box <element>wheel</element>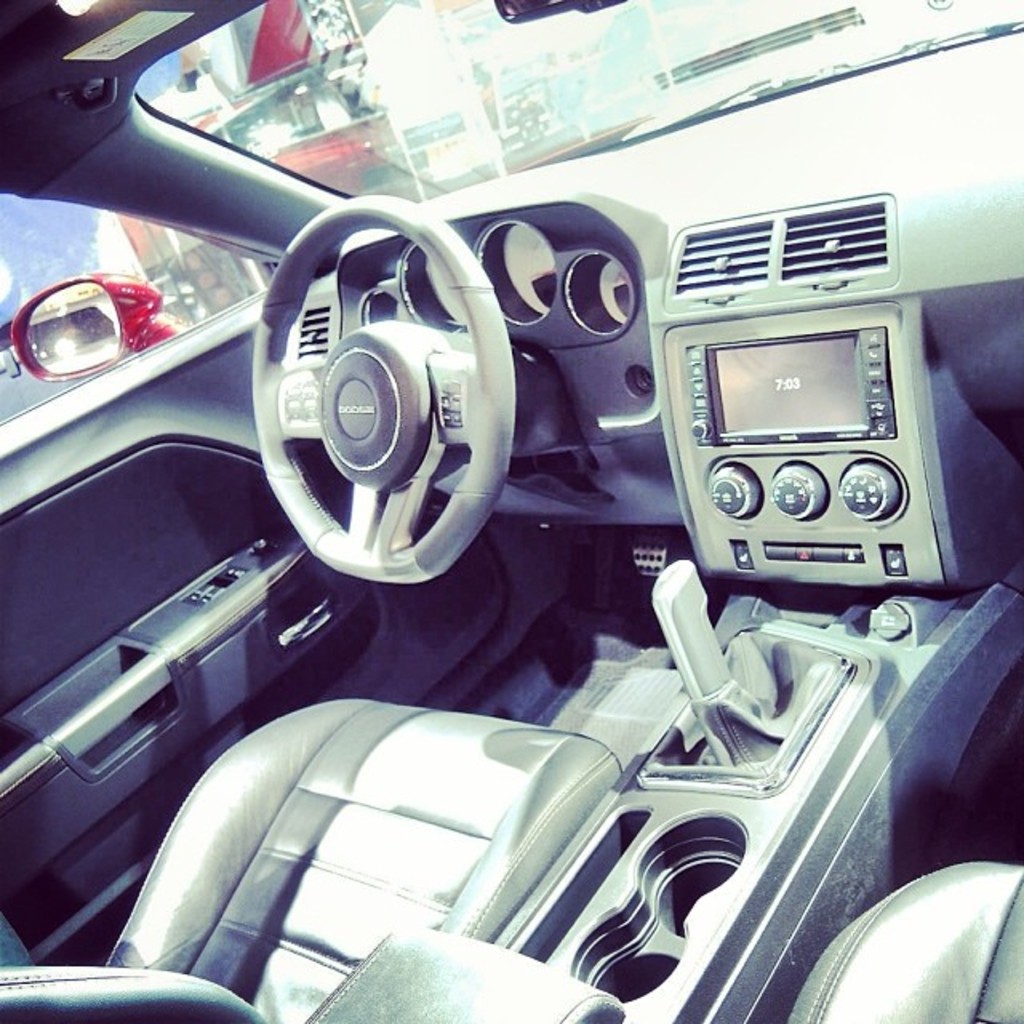
<bbox>251, 248, 530, 594</bbox>
